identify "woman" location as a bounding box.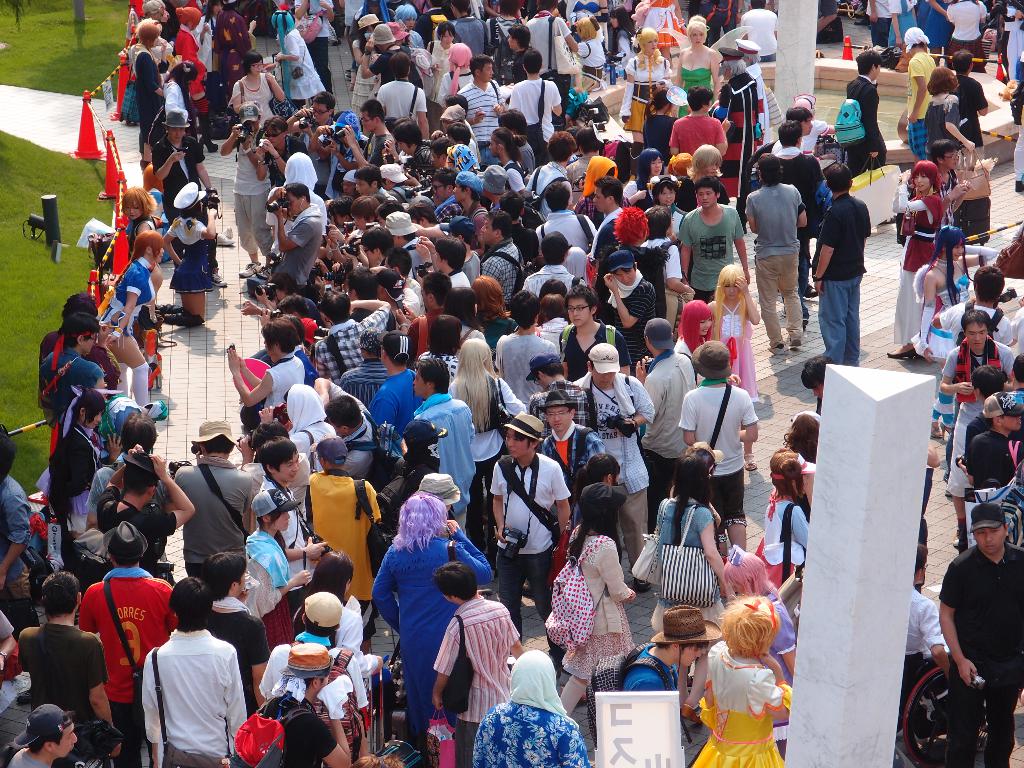
[556,487,642,726].
